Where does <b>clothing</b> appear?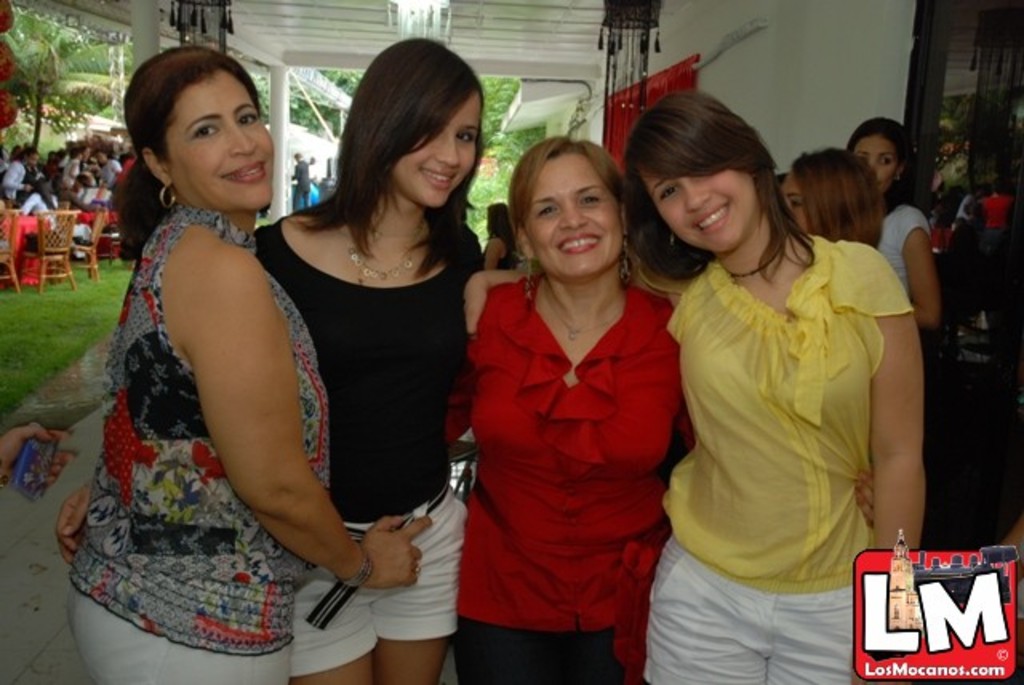
Appears at <bbox>837, 202, 925, 328</bbox>.
